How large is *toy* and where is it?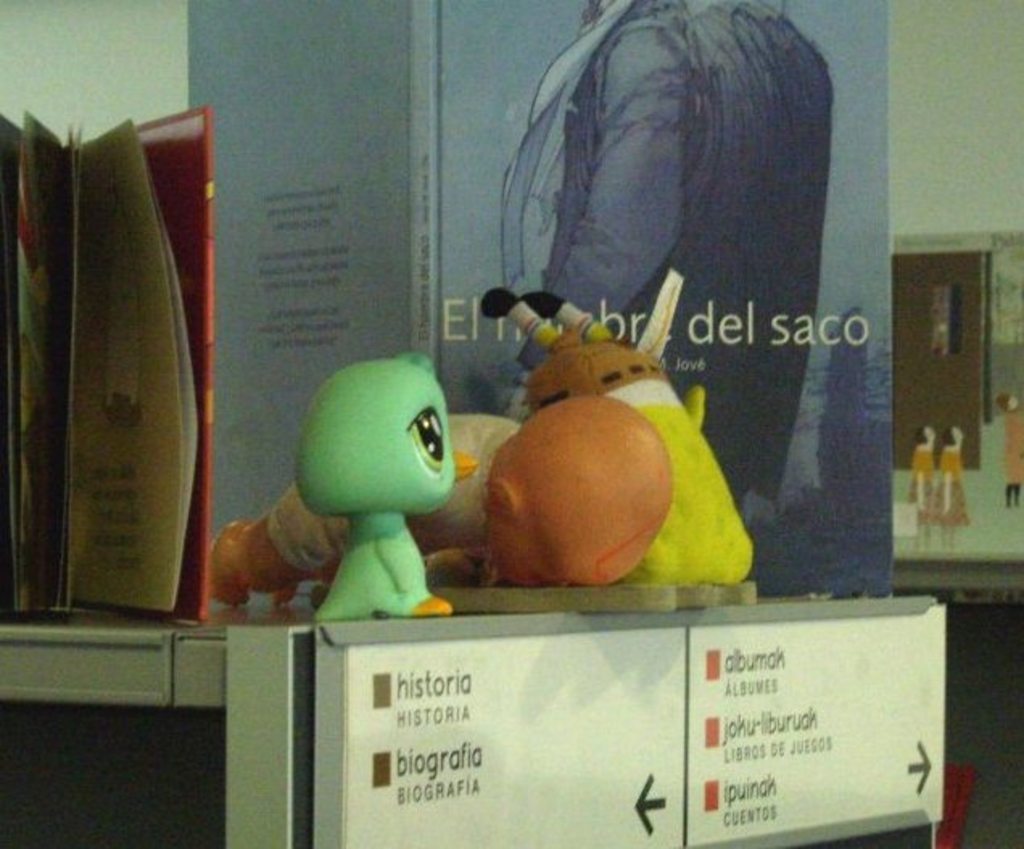
Bounding box: 472:285:760:594.
